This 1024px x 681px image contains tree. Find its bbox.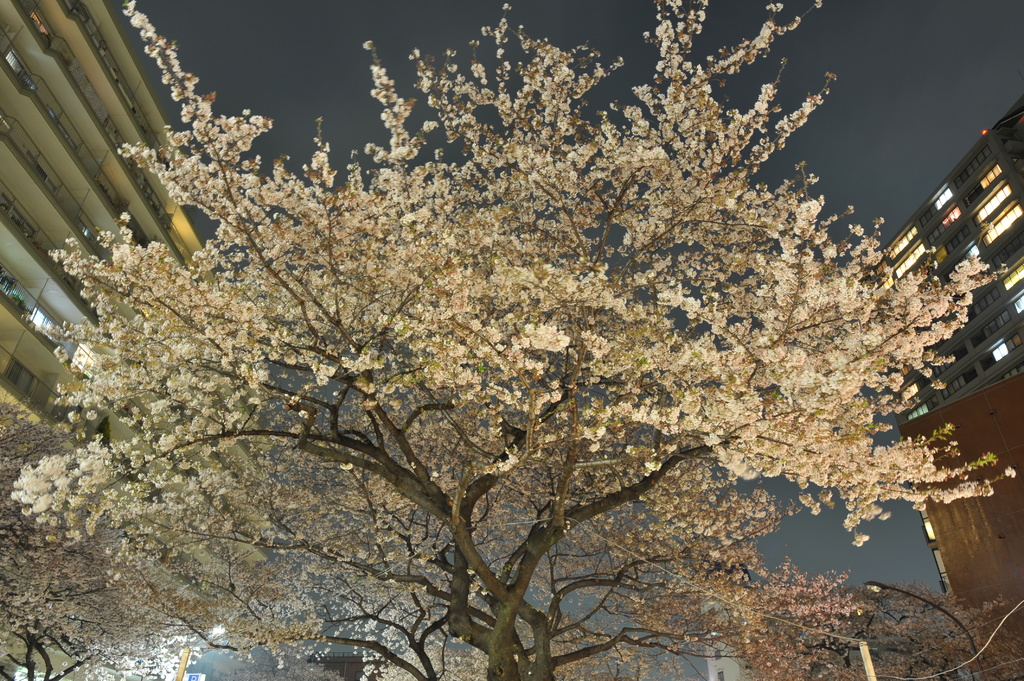
0 396 241 680.
